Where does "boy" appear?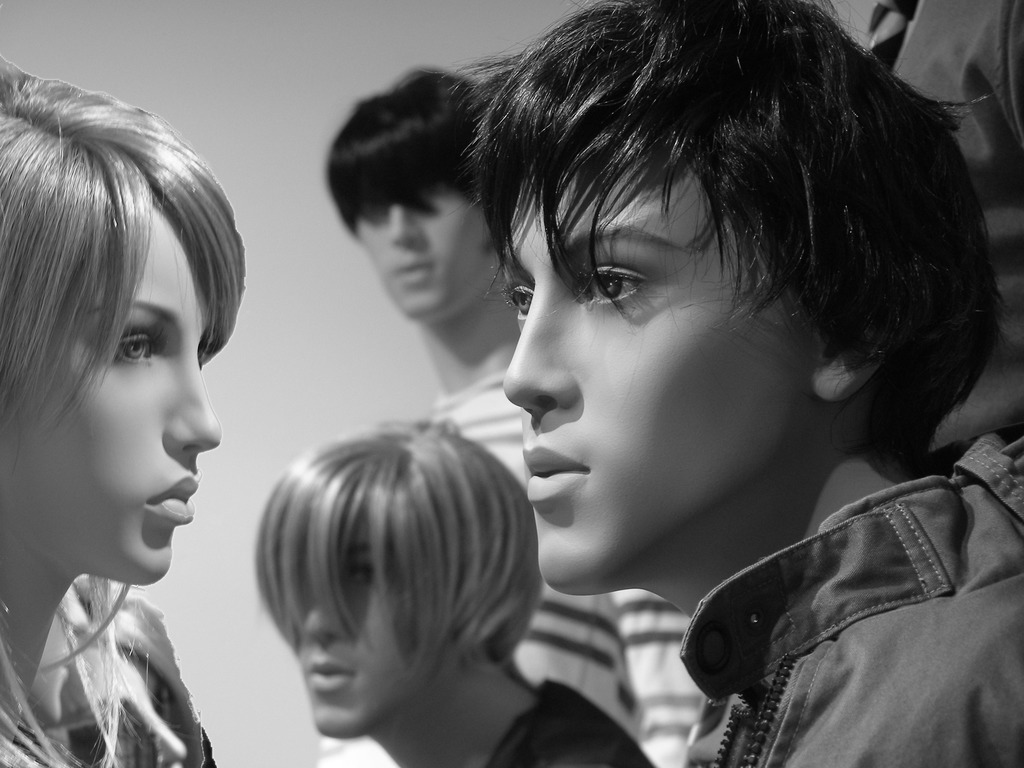
Appears at rect(253, 415, 657, 766).
